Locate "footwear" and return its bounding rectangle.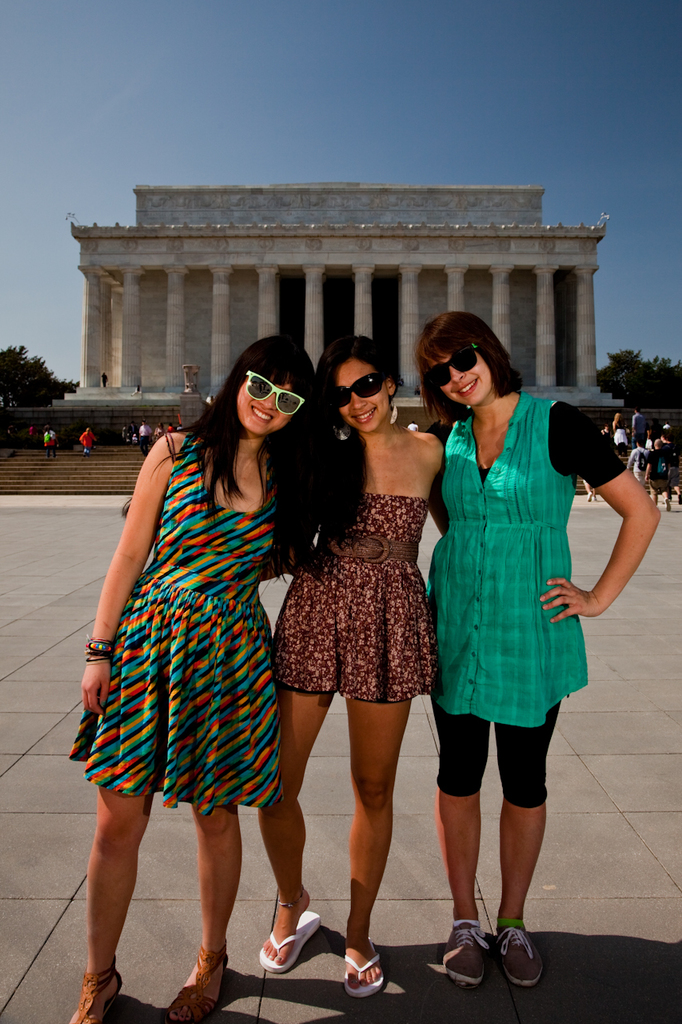
box=[585, 493, 591, 500].
